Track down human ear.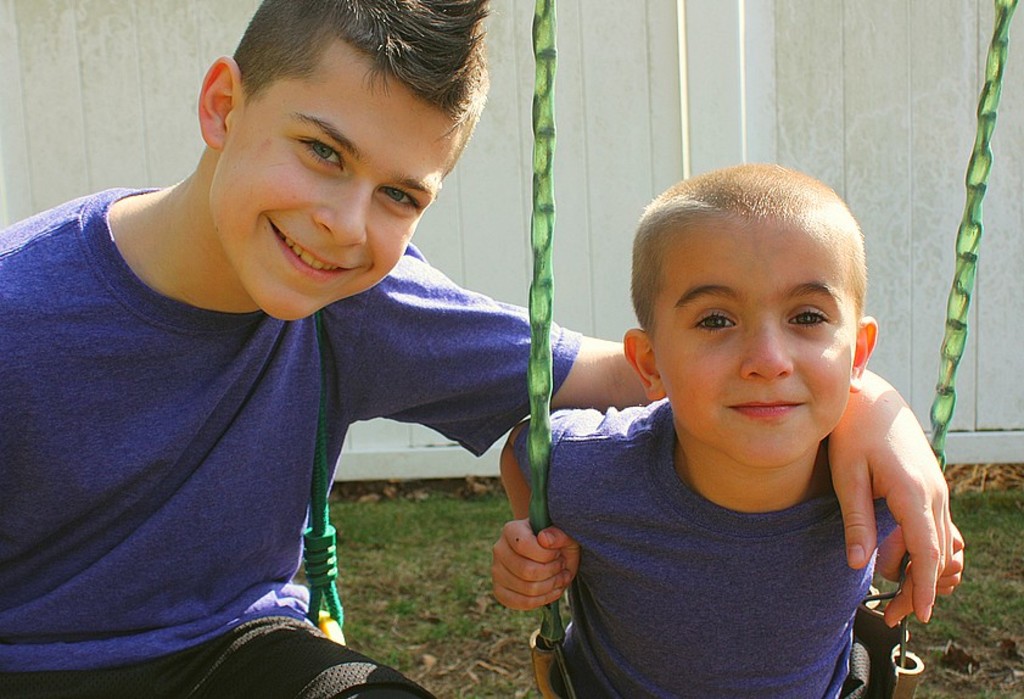
Tracked to rect(622, 325, 667, 406).
